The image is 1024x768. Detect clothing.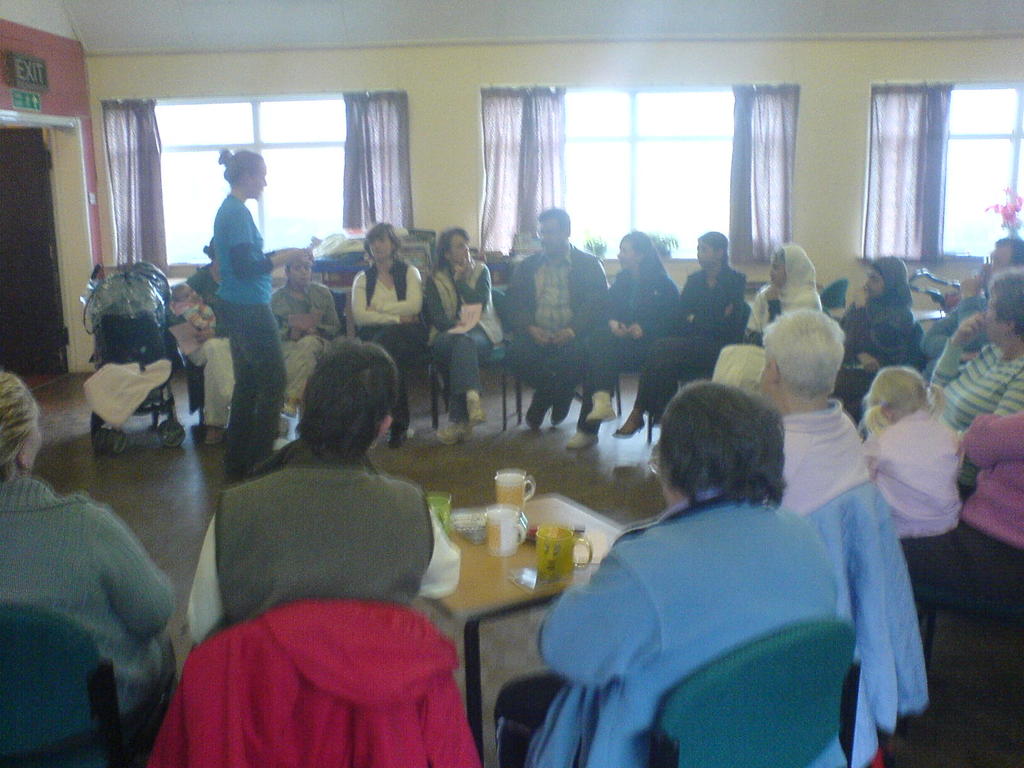
Detection: [x1=164, y1=260, x2=227, y2=428].
